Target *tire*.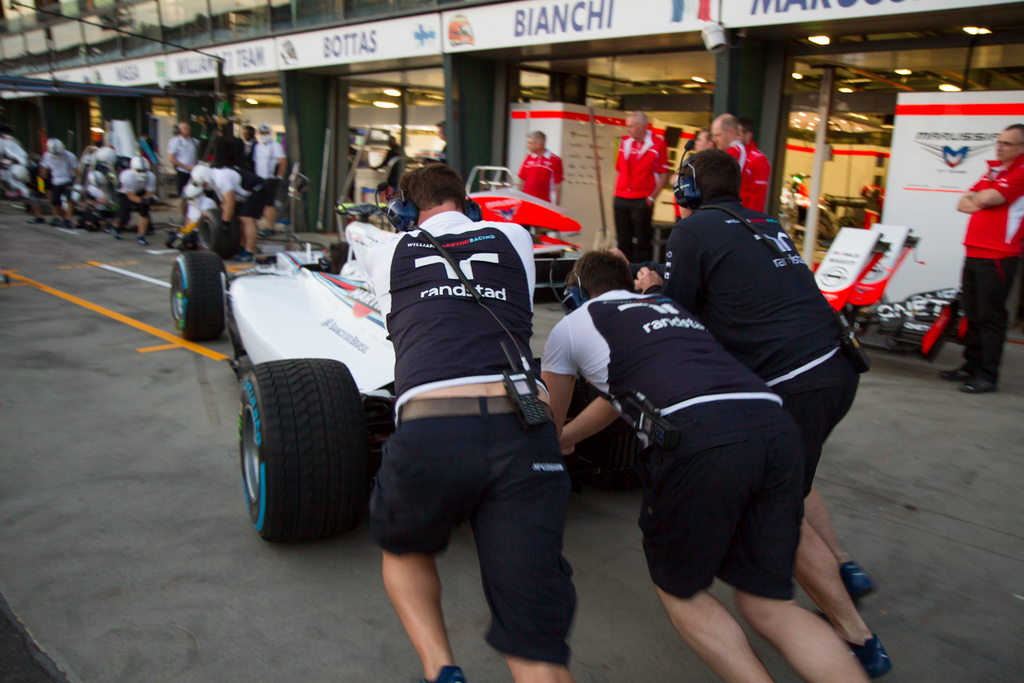
Target region: x1=195 y1=206 x2=241 y2=259.
